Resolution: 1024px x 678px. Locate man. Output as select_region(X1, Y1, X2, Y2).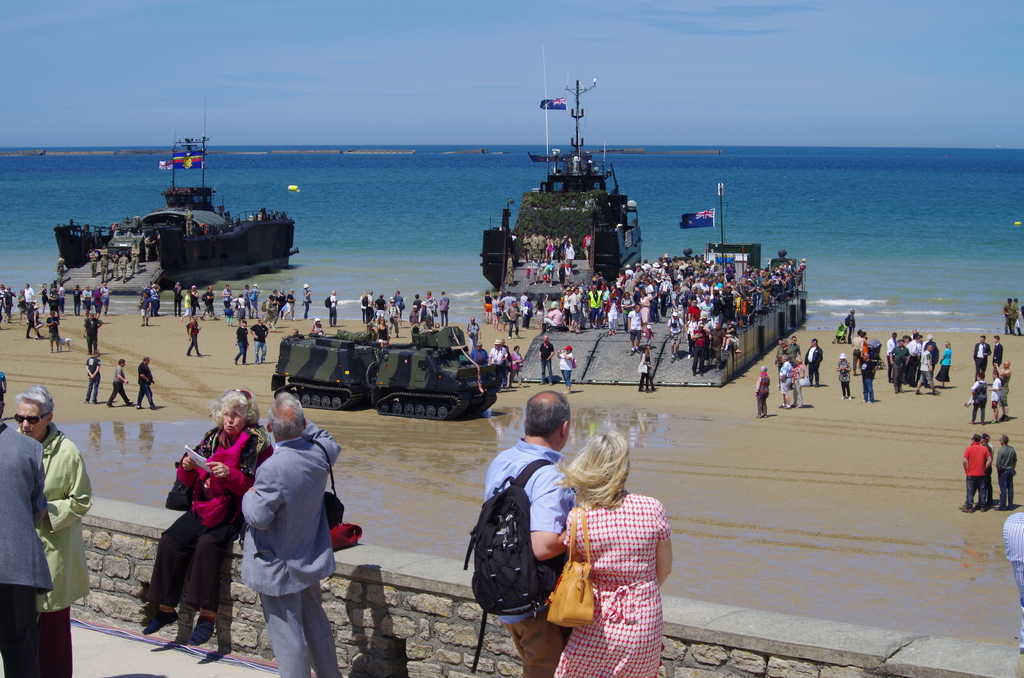
select_region(973, 335, 995, 377).
